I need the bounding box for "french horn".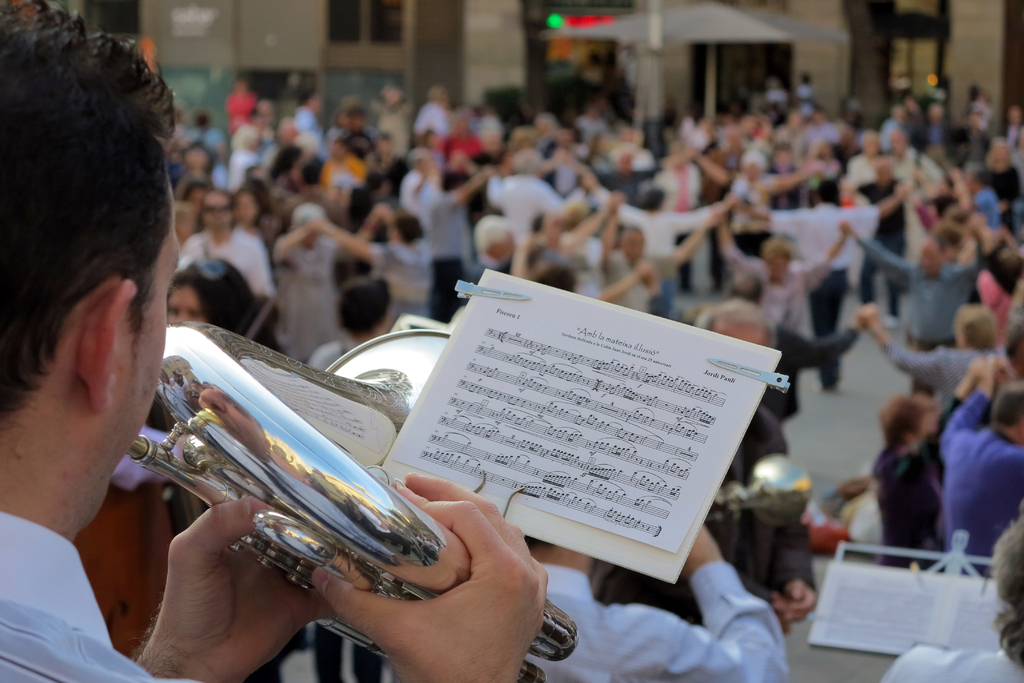
Here it is: (left=694, top=457, right=820, bottom=541).
